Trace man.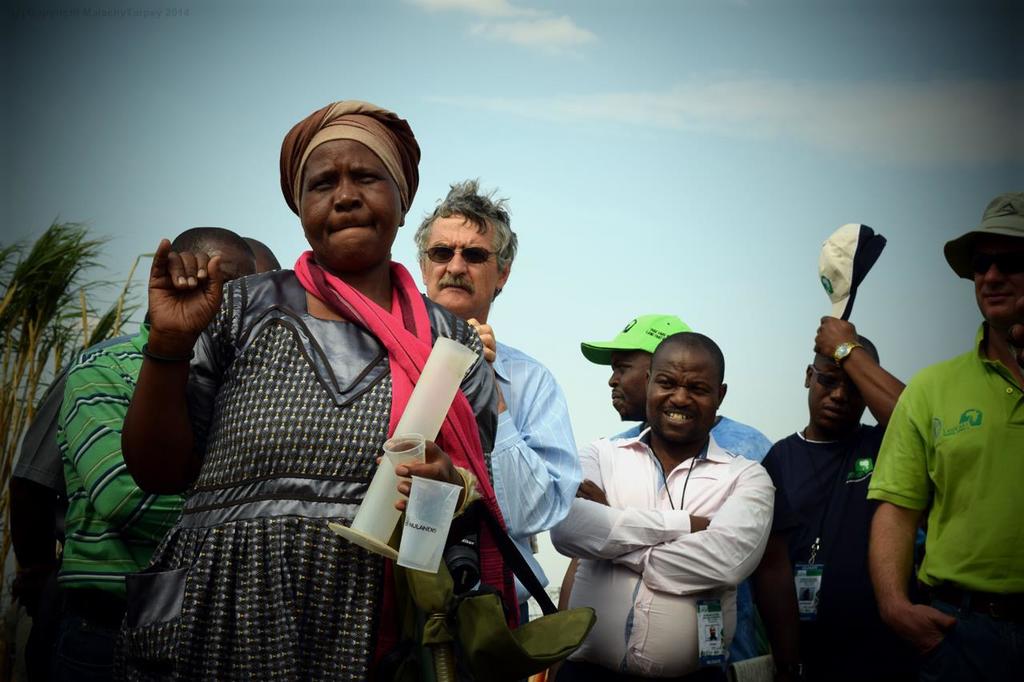
Traced to 354, 176, 581, 661.
